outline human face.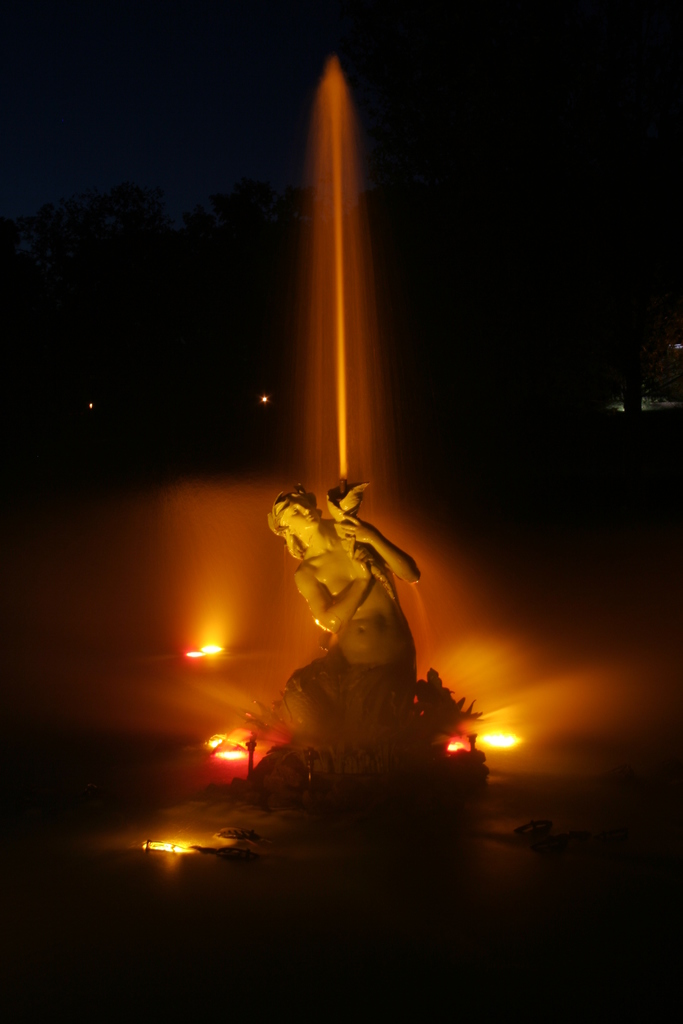
Outline: 285 494 322 532.
